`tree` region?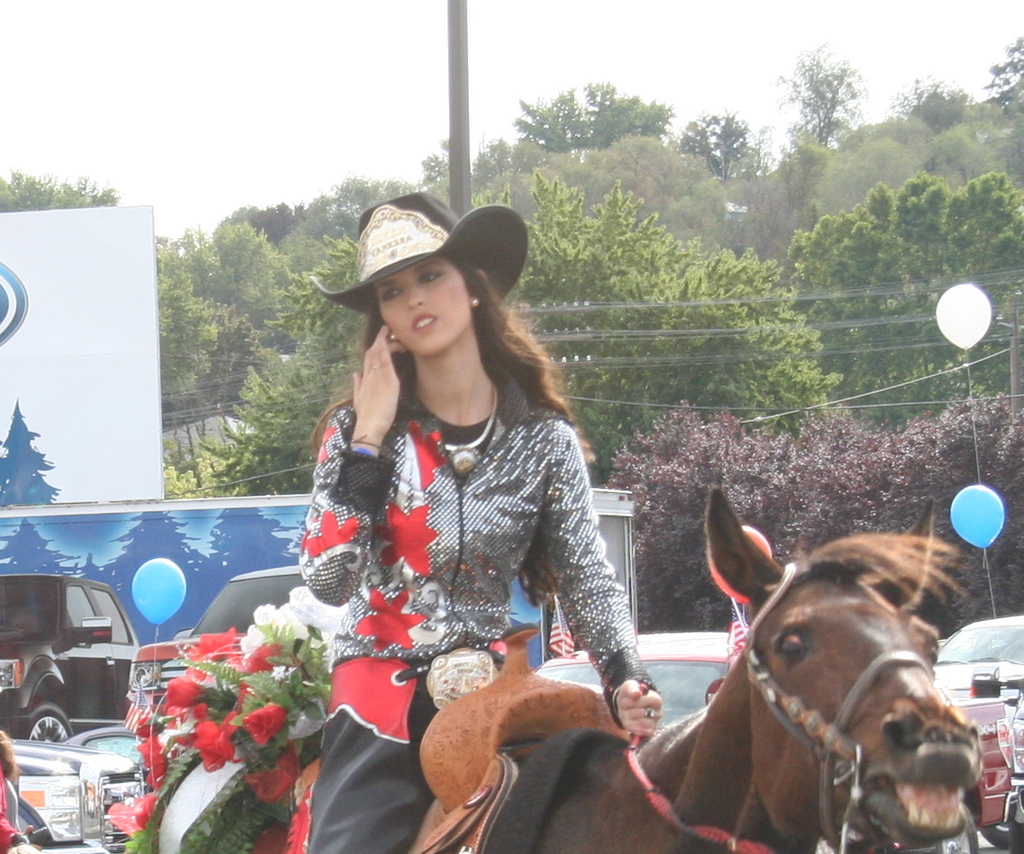
{"x1": 861, "y1": 388, "x2": 1023, "y2": 622}
